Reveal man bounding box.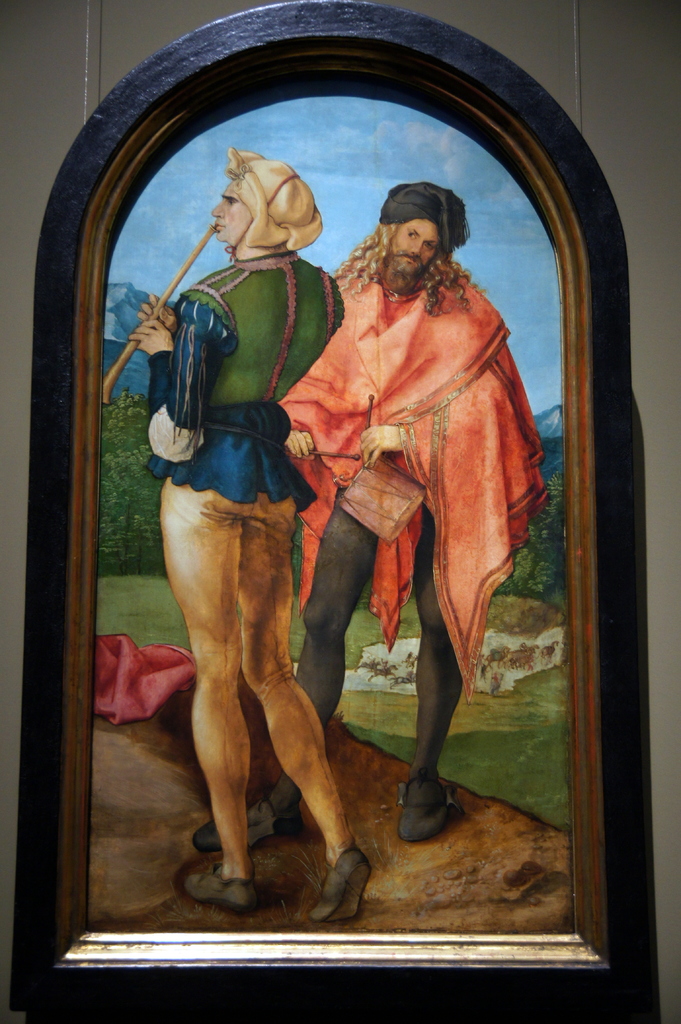
Revealed: 189:182:548:863.
